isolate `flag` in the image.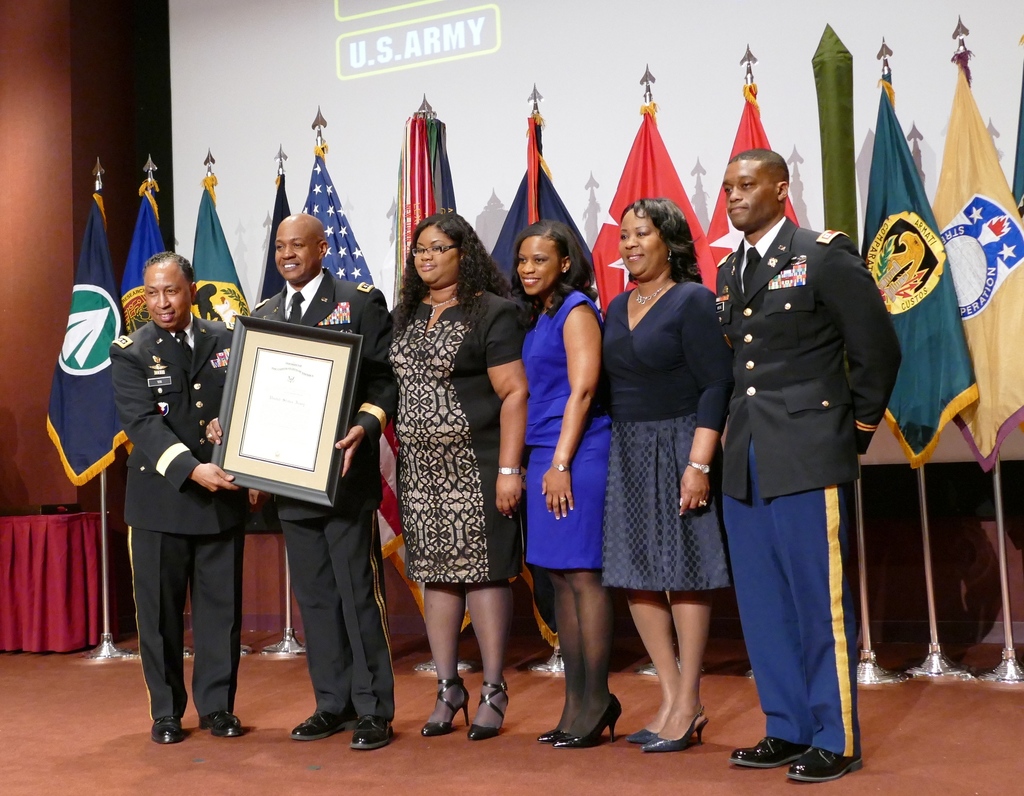
Isolated region: <bbox>492, 115, 602, 650</bbox>.
